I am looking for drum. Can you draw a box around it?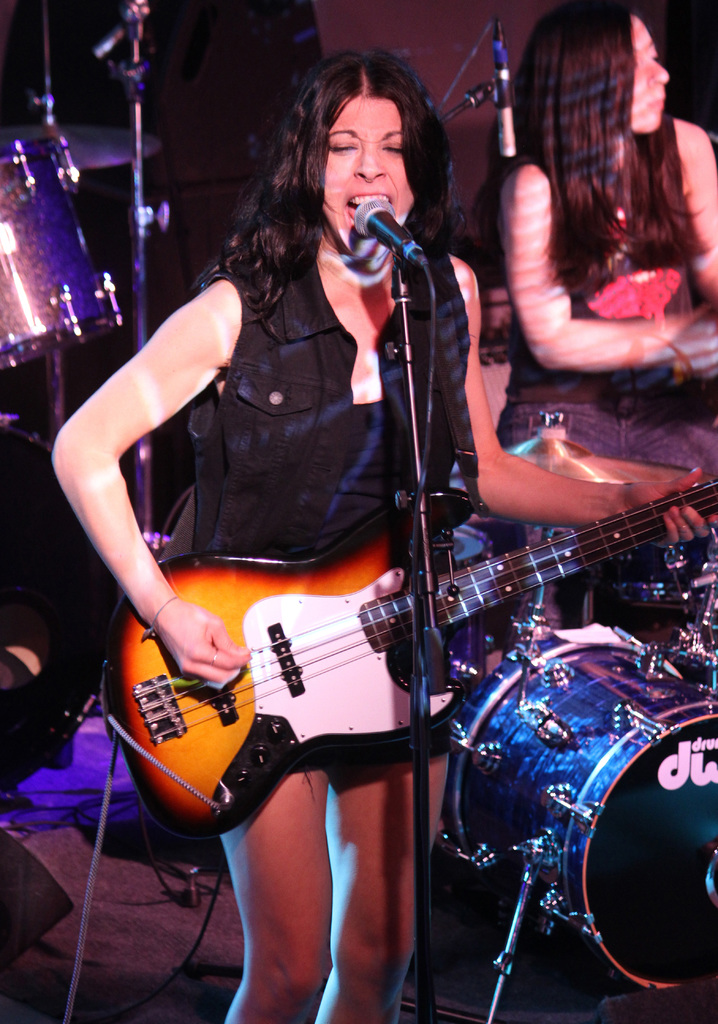
Sure, the bounding box is l=0, t=140, r=121, b=371.
